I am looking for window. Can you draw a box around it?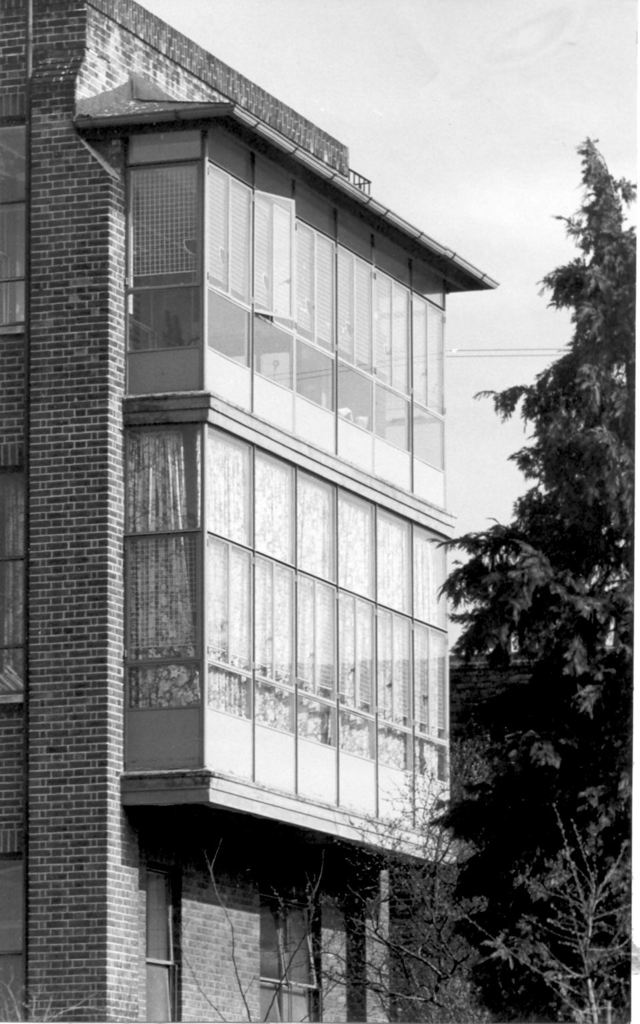
Sure, the bounding box is [416,622,447,740].
